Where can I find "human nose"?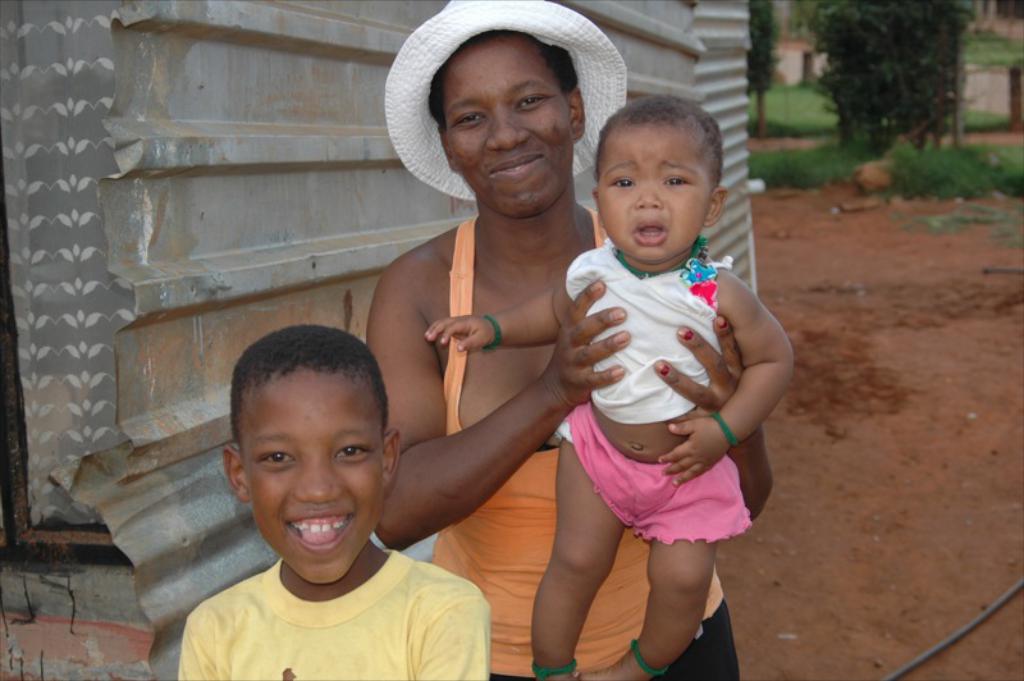
You can find it at left=296, top=451, right=343, bottom=507.
